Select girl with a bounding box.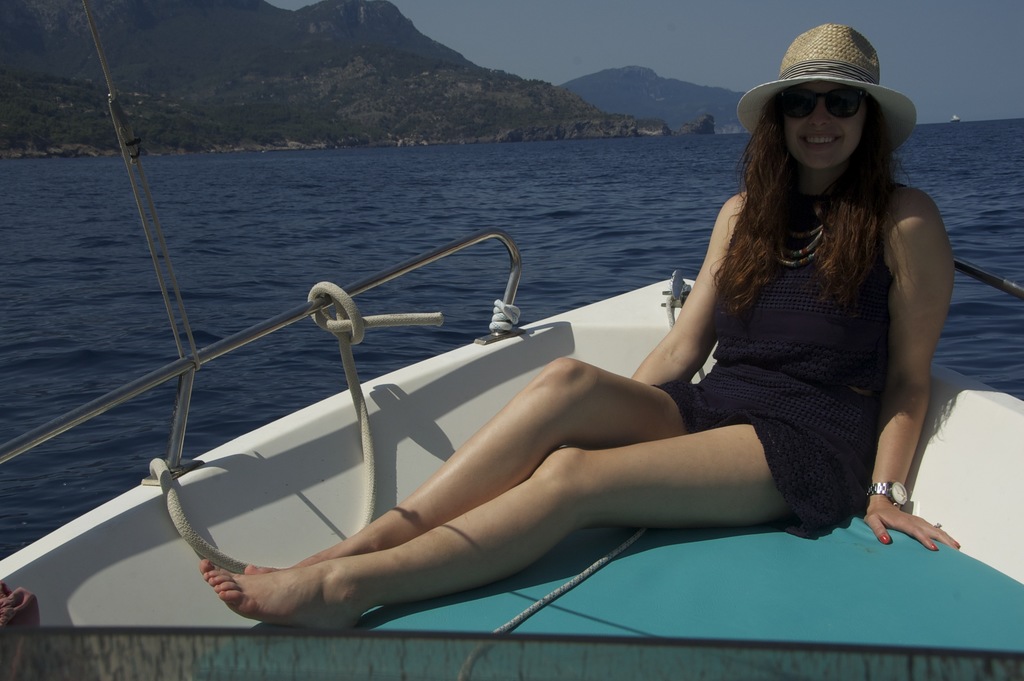
(199,22,948,634).
